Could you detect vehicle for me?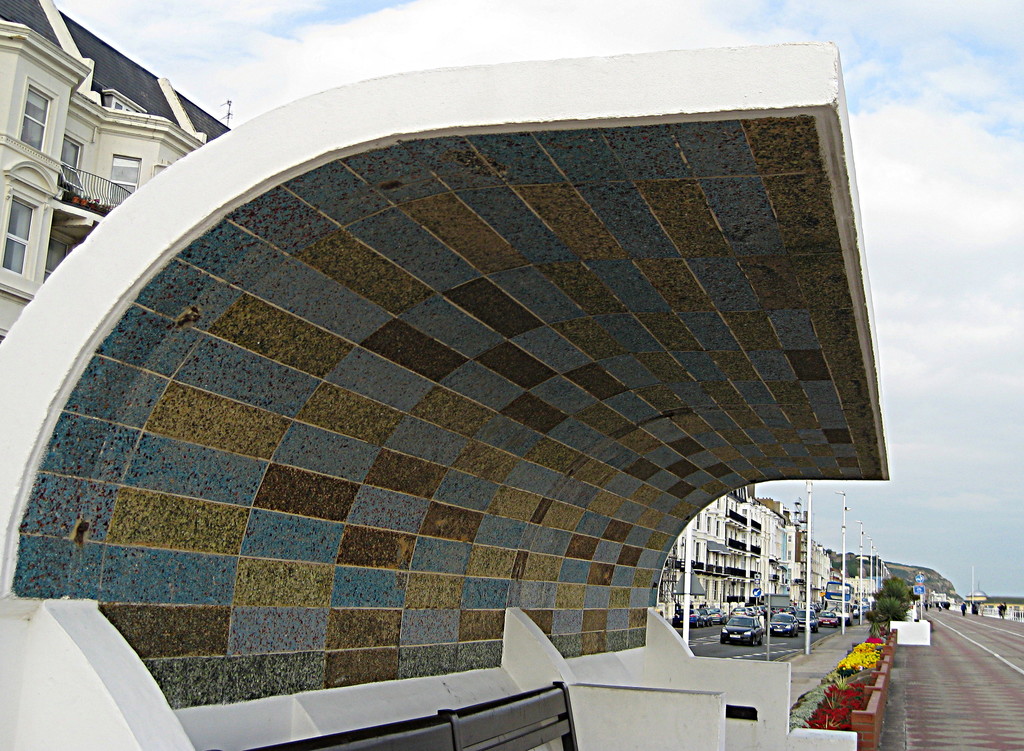
Detection result: (x1=721, y1=612, x2=765, y2=647).
